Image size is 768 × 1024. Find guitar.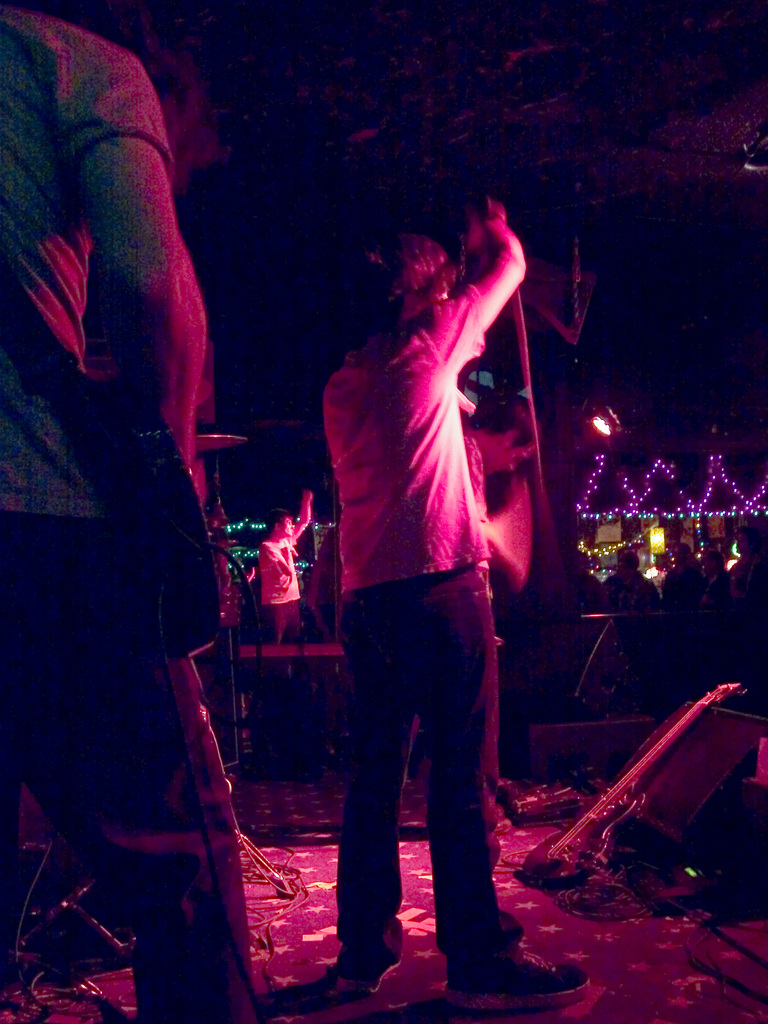
rect(72, 358, 218, 662).
